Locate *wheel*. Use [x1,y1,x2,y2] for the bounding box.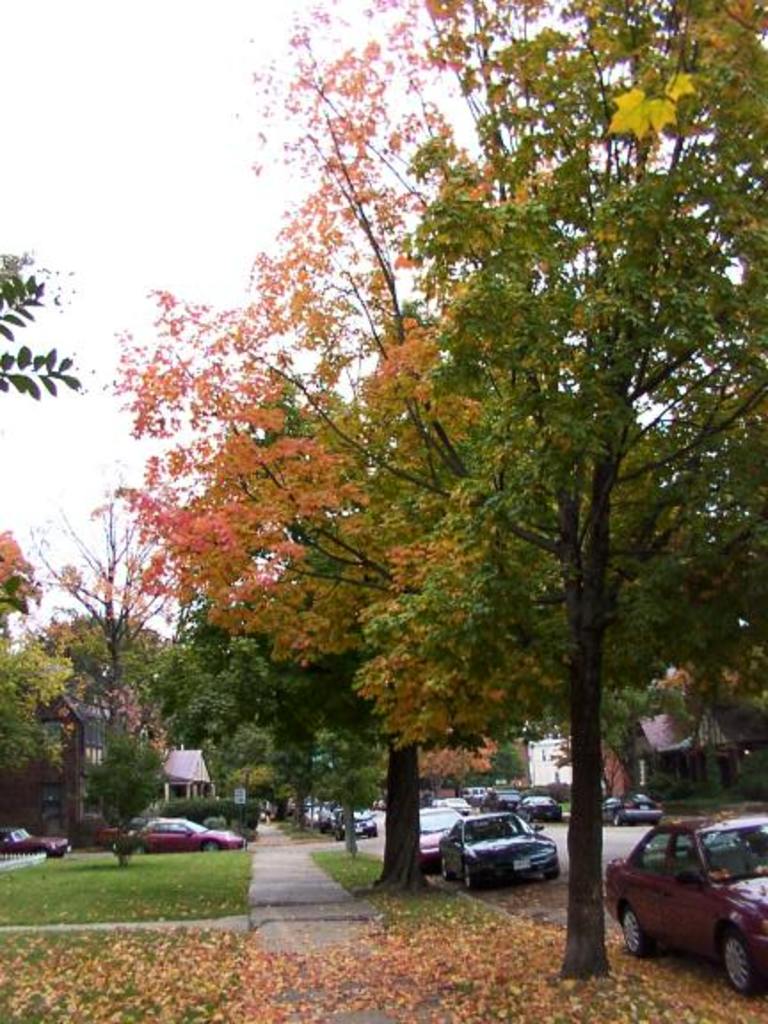
[613,908,644,953].
